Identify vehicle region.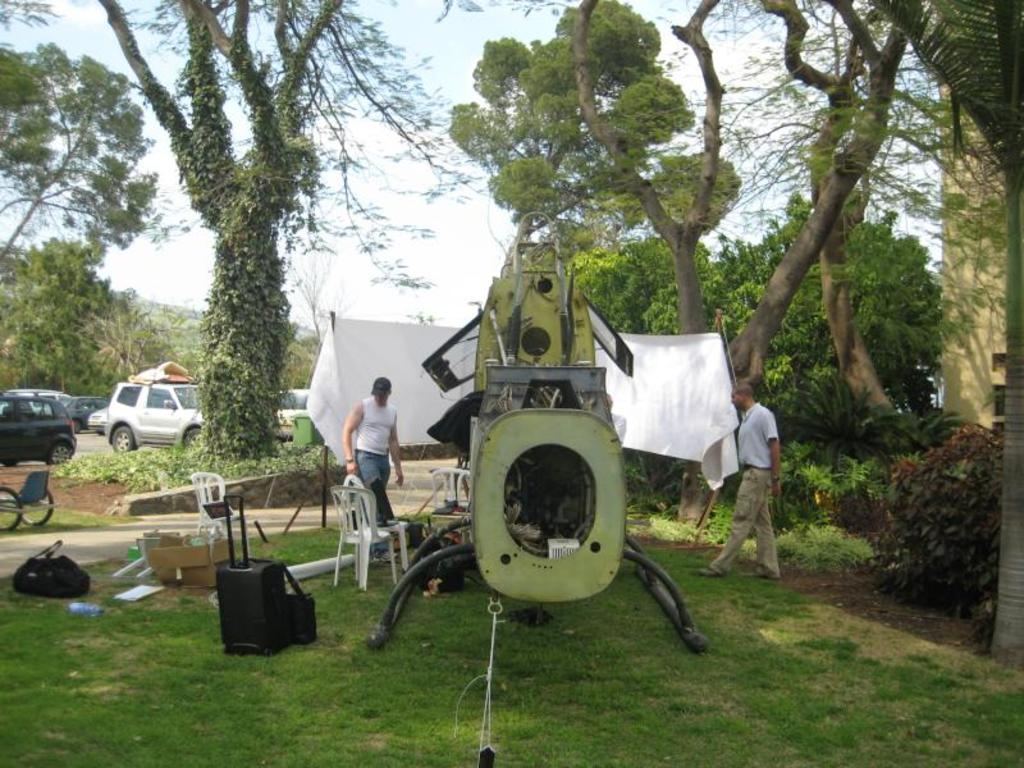
Region: box=[376, 206, 712, 677].
